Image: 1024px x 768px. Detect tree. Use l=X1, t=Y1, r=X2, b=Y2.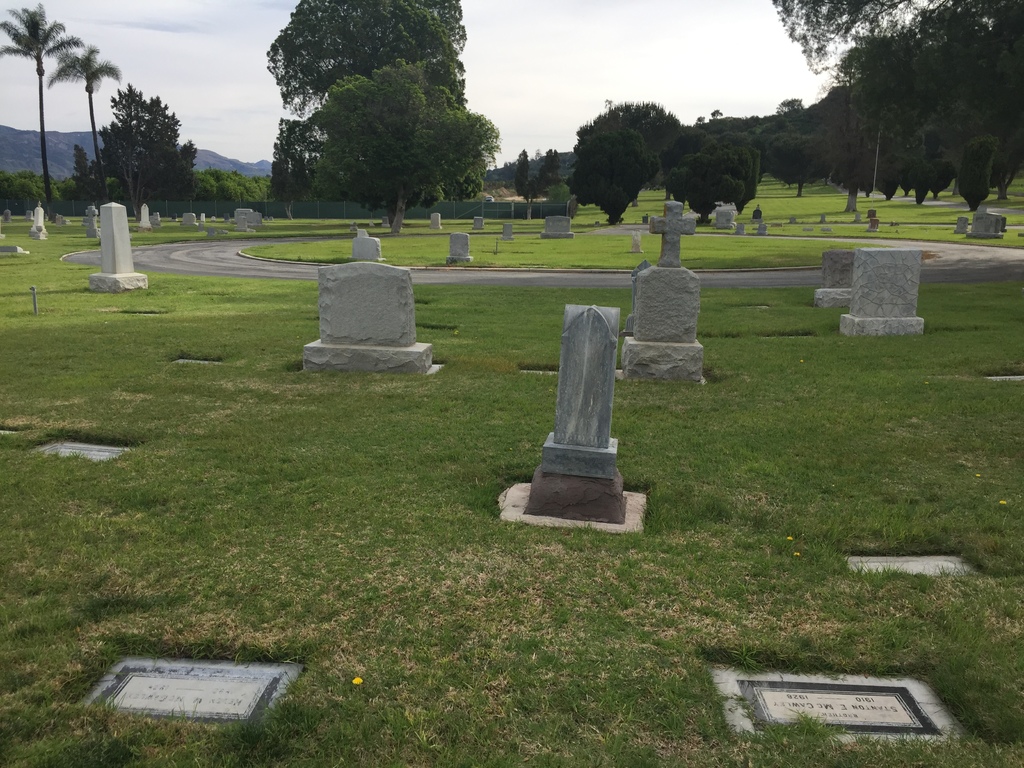
l=512, t=98, r=770, b=237.
